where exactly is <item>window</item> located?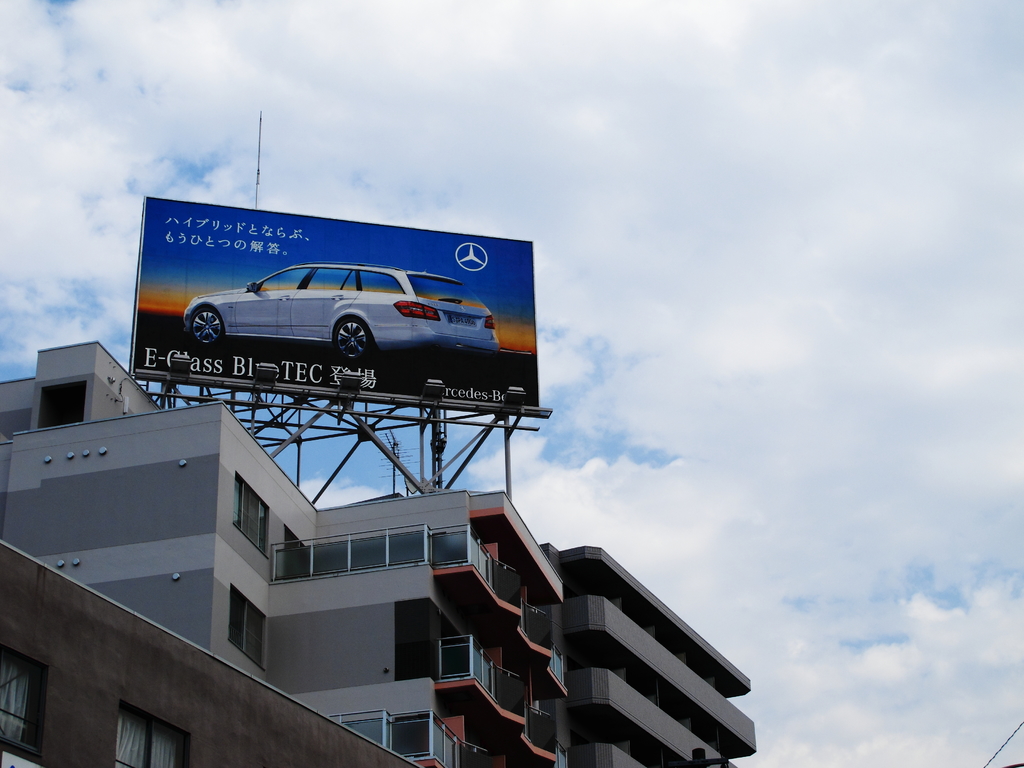
Its bounding box is rect(0, 645, 51, 749).
